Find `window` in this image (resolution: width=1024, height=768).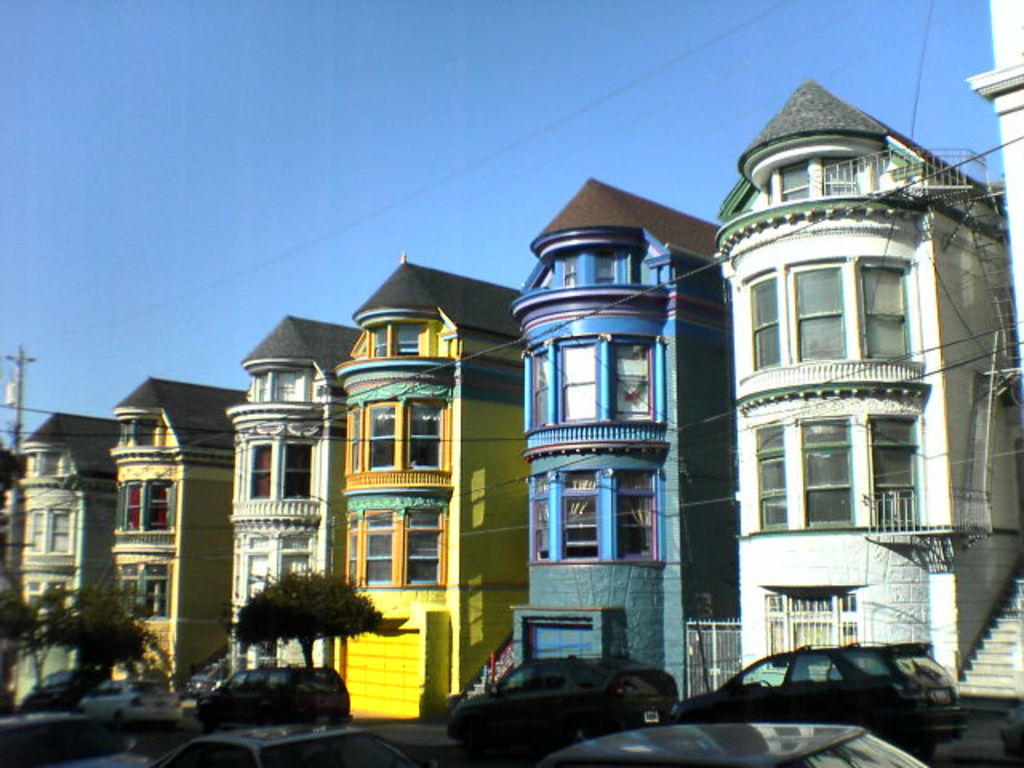
pyautogui.locateOnScreen(784, 267, 853, 365).
